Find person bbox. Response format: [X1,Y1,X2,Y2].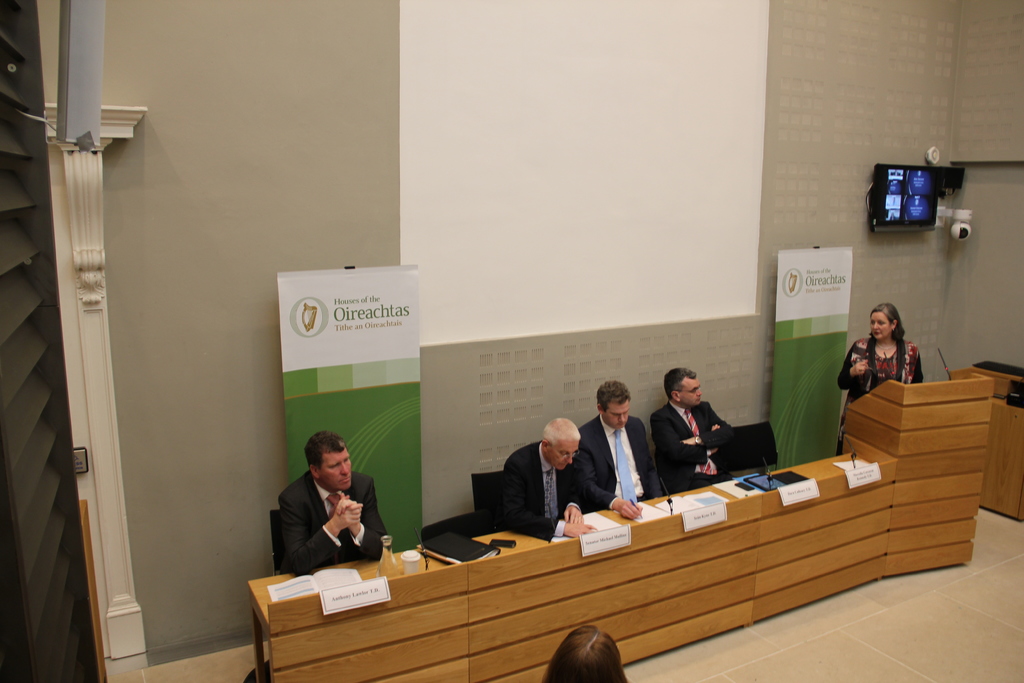
[278,432,388,570].
